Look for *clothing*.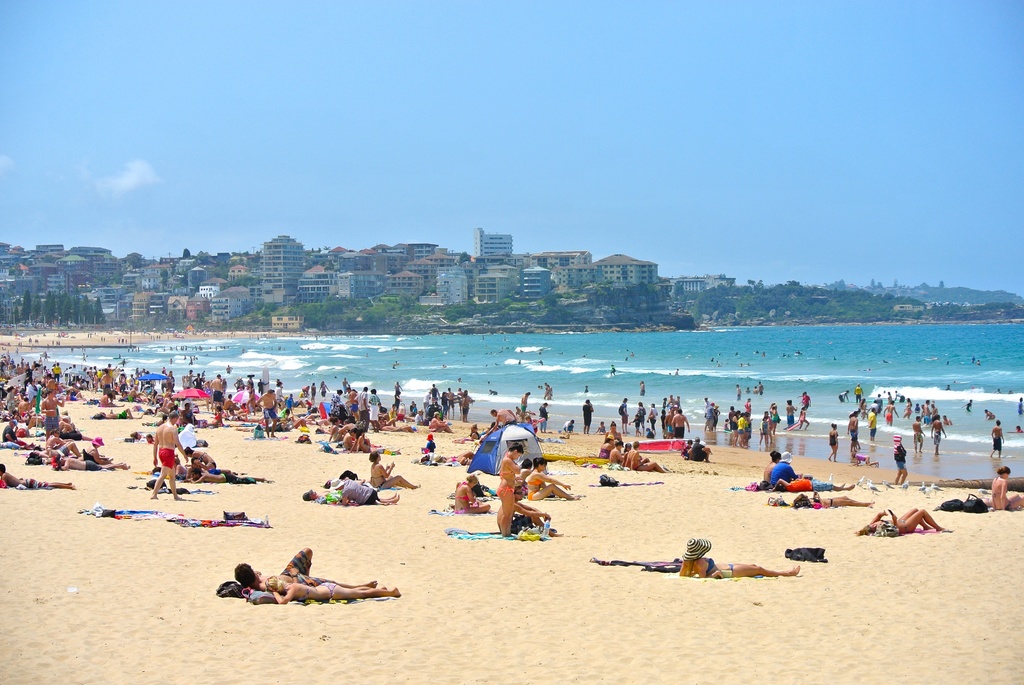
Found: <box>157,447,178,472</box>.
